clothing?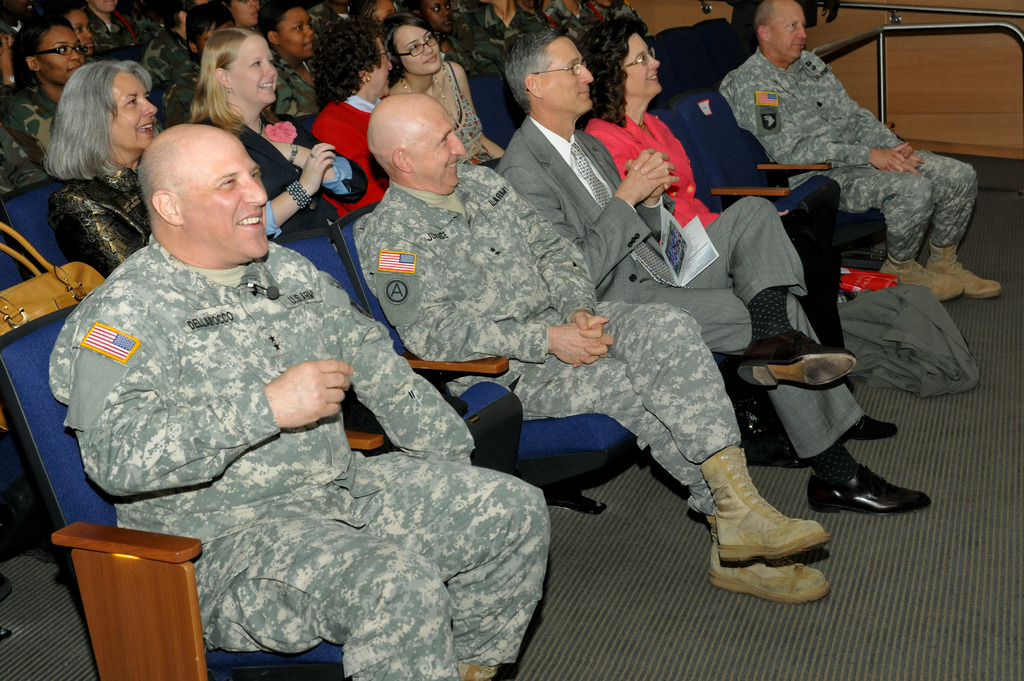
l=894, t=138, r=973, b=260
